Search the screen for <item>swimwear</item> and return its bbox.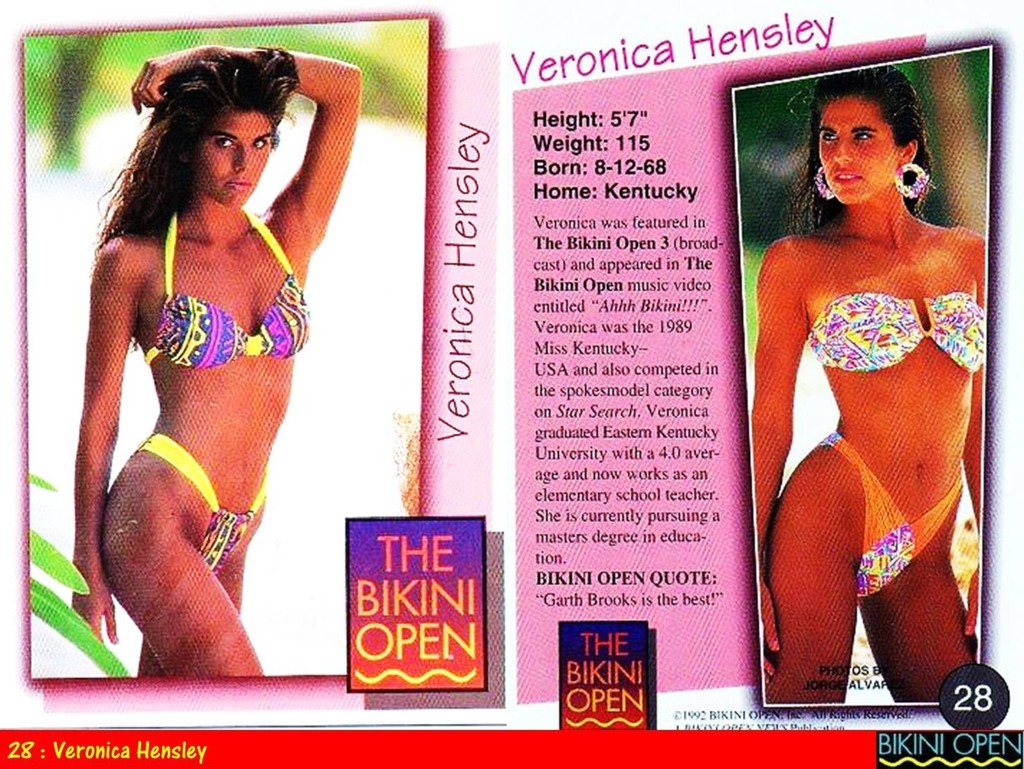
Found: 146:205:313:373.
